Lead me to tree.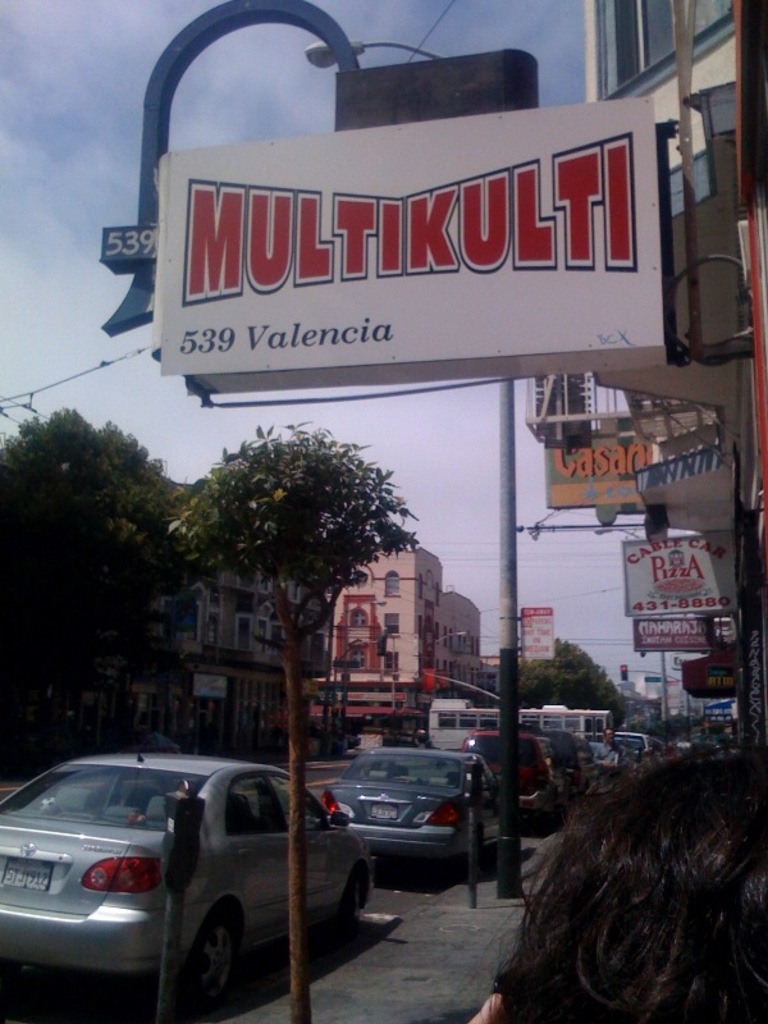
Lead to rect(4, 379, 250, 737).
